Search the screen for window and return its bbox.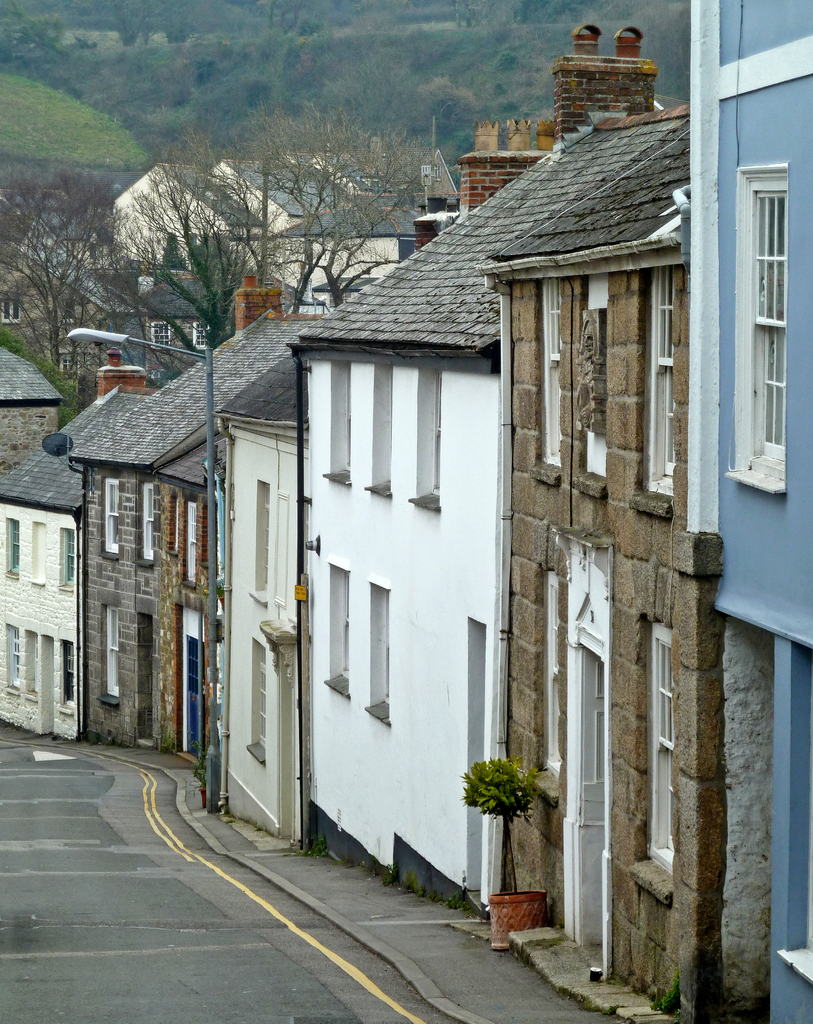
Found: select_region(733, 156, 787, 483).
